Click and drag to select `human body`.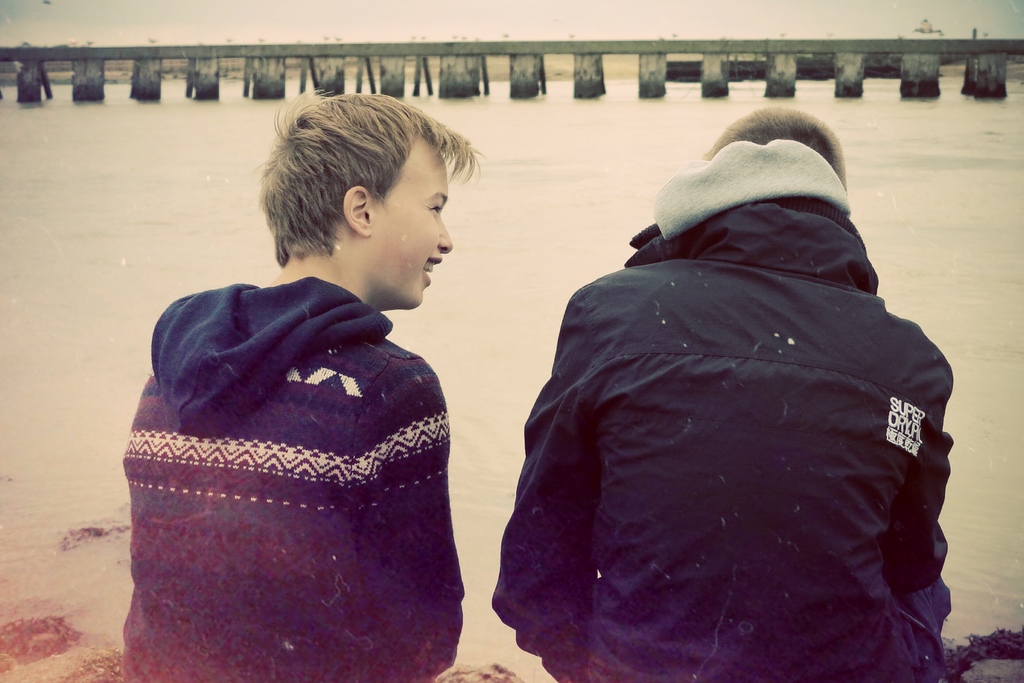
Selection: select_region(490, 108, 953, 682).
